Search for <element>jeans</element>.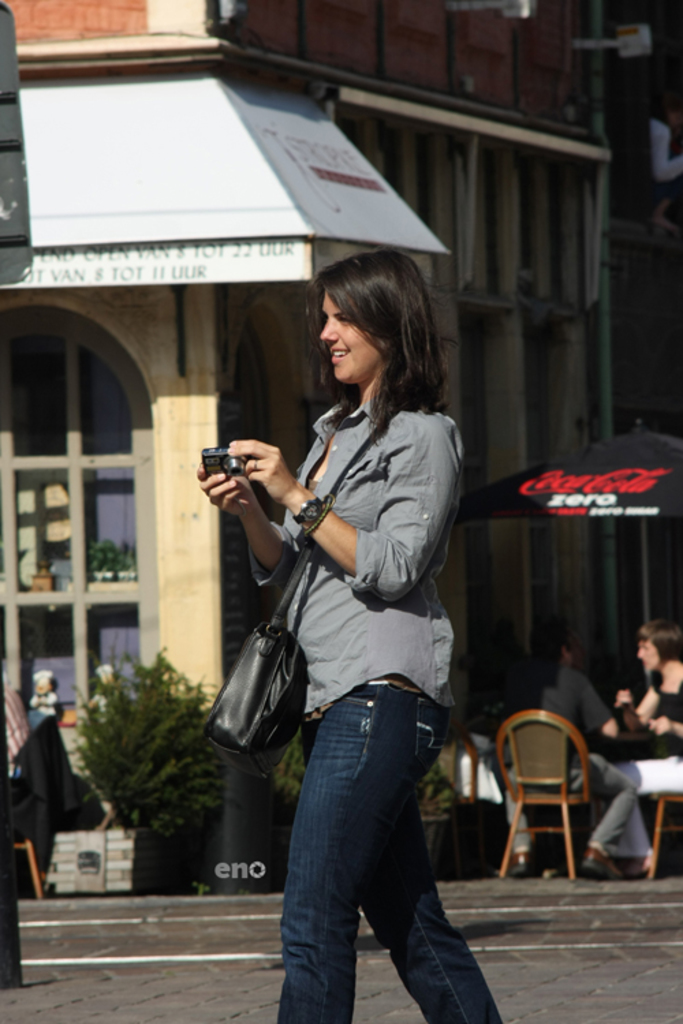
Found at 249,680,486,1023.
